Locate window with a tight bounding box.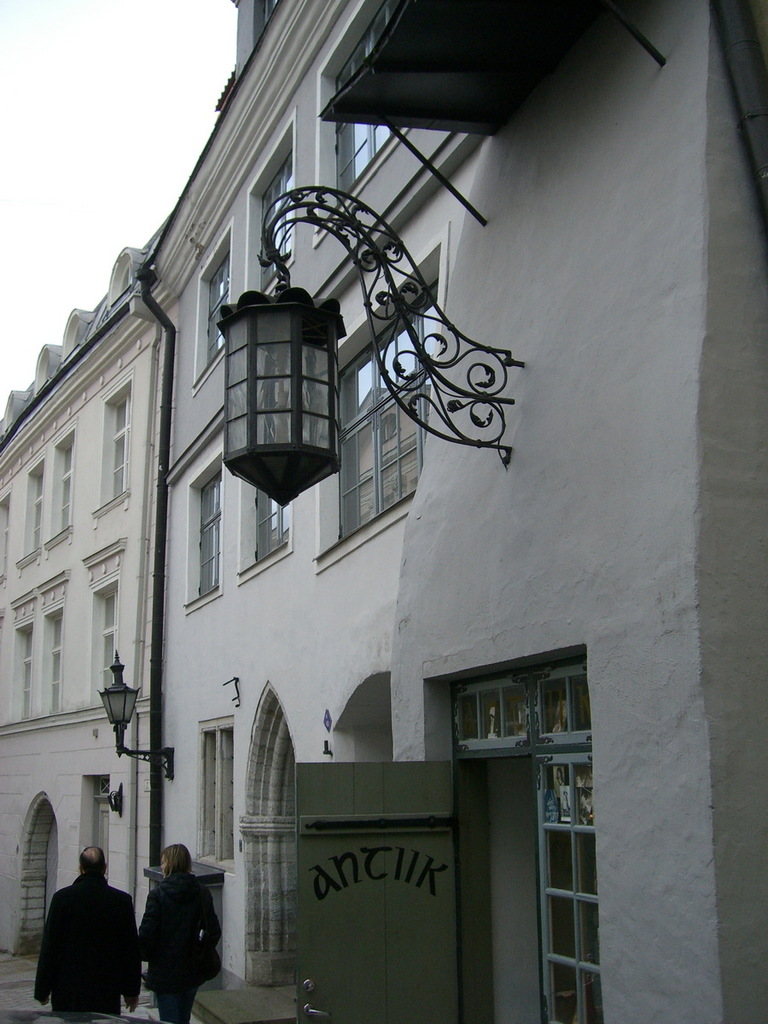
[x1=102, y1=590, x2=119, y2=693].
